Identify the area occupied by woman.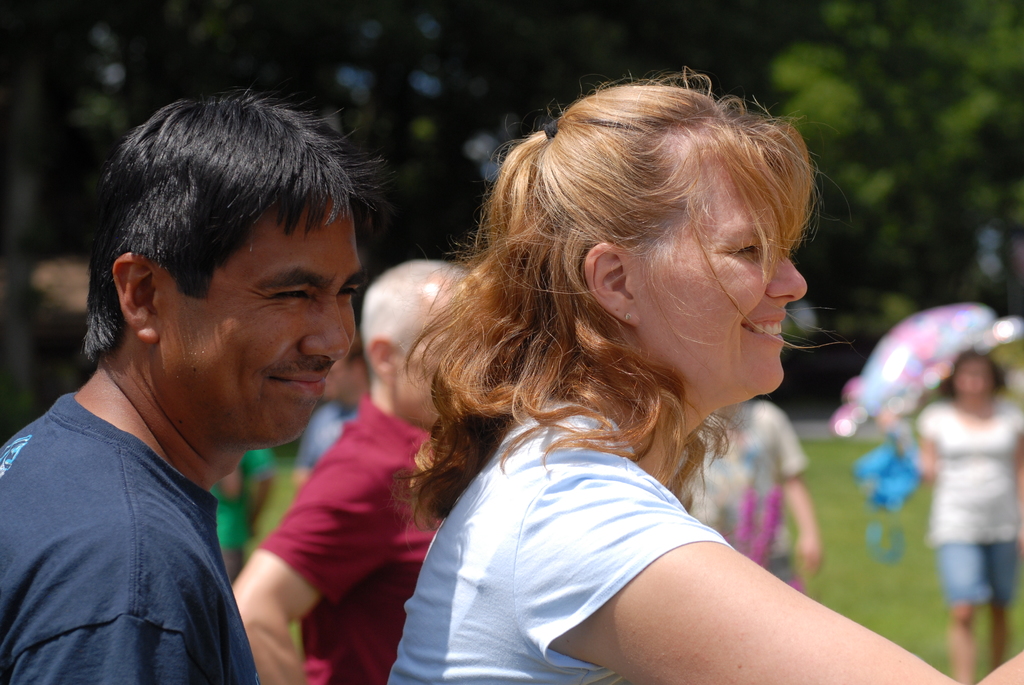
Area: 351/60/1023/684.
